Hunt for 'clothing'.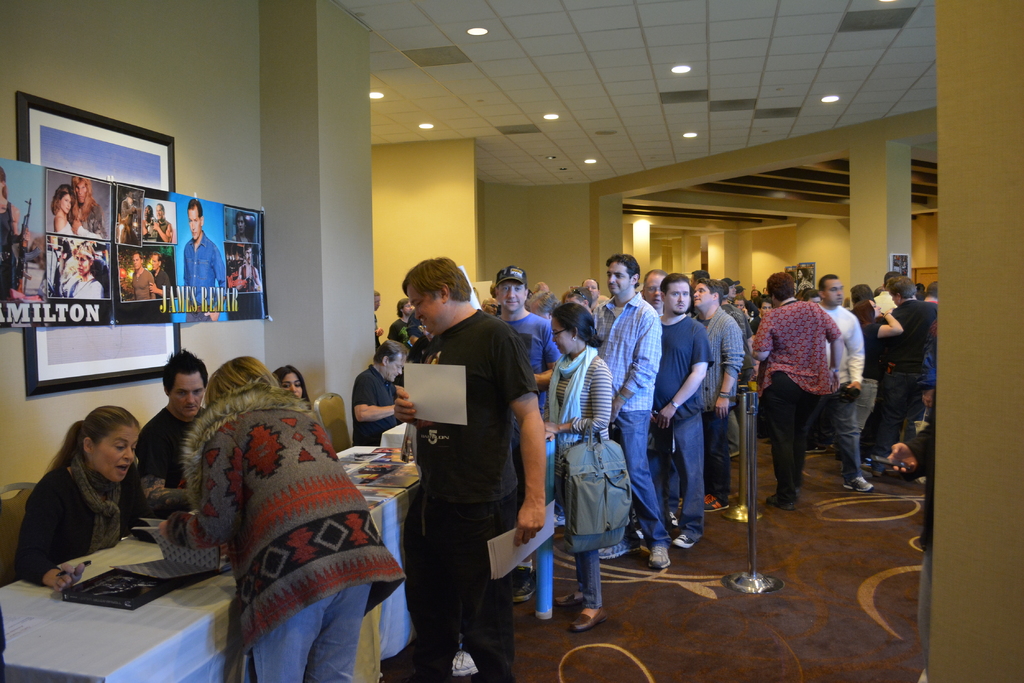
Hunted down at (x1=387, y1=312, x2=534, y2=682).
